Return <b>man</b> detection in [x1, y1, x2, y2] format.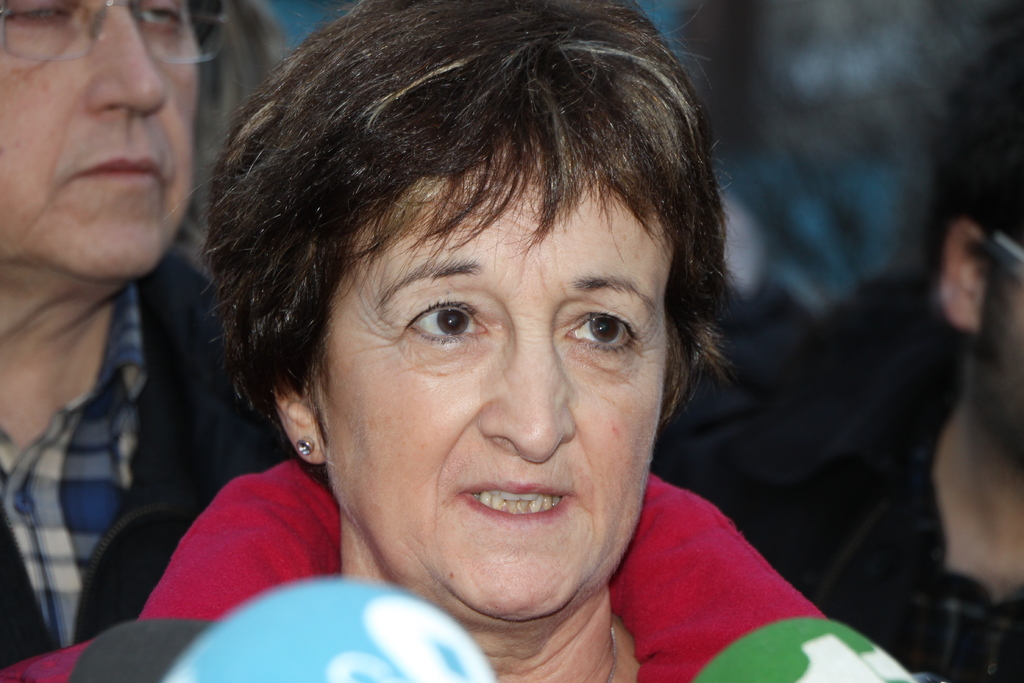
[652, 31, 1023, 682].
